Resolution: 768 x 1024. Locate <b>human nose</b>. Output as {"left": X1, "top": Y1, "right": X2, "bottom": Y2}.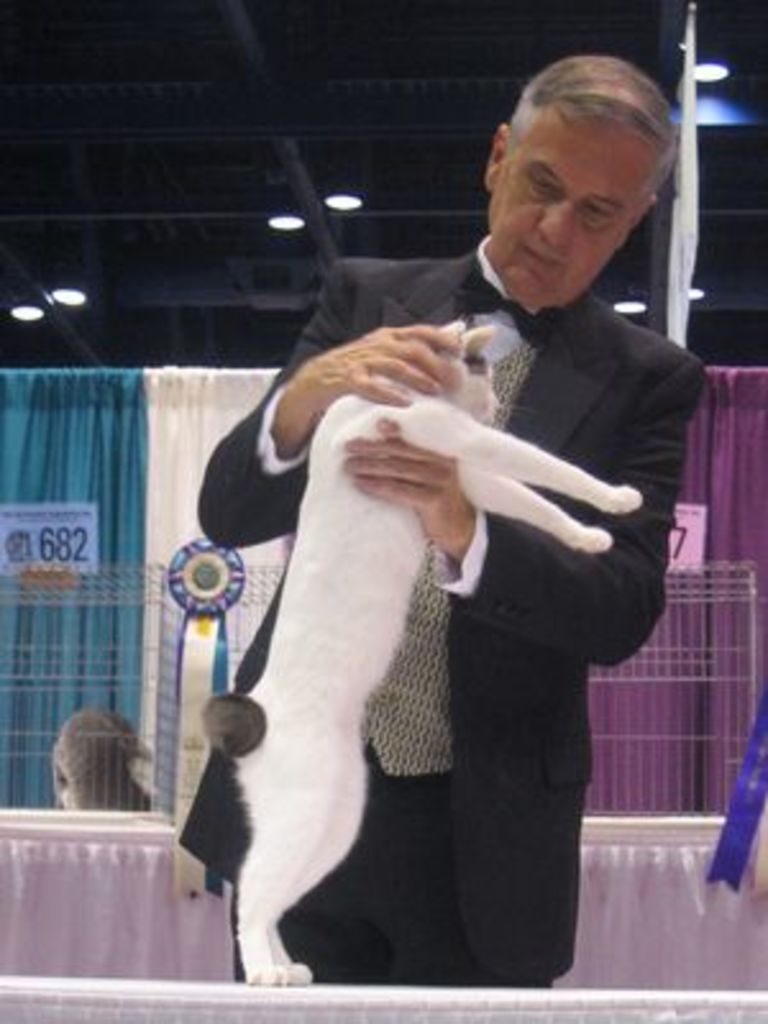
{"left": 530, "top": 195, "right": 576, "bottom": 246}.
